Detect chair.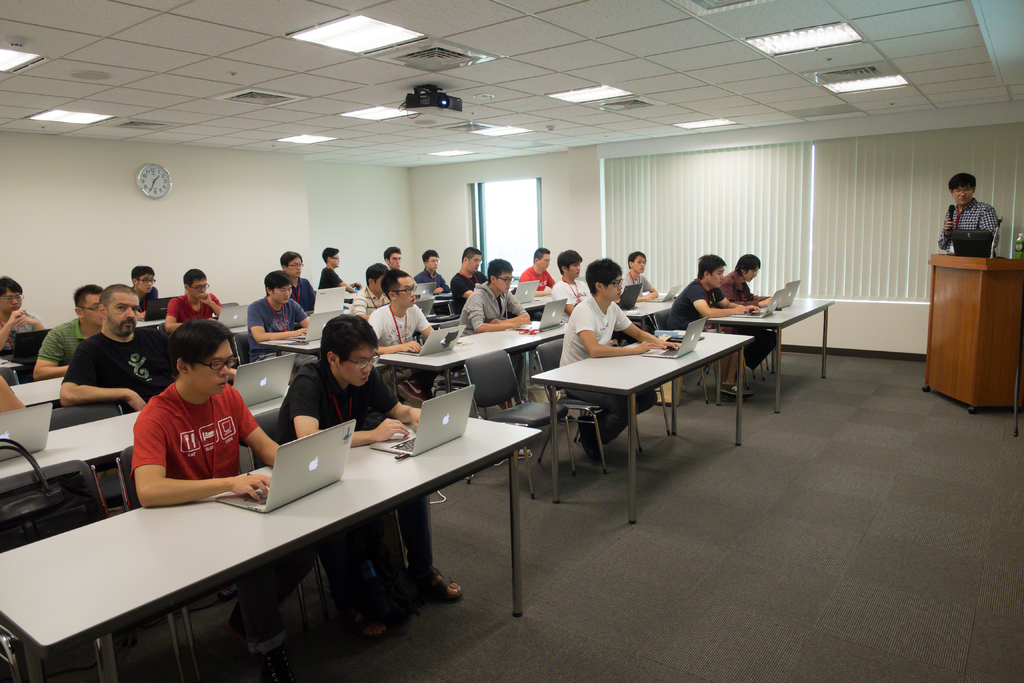
Detected at <bbox>0, 457, 182, 682</bbox>.
